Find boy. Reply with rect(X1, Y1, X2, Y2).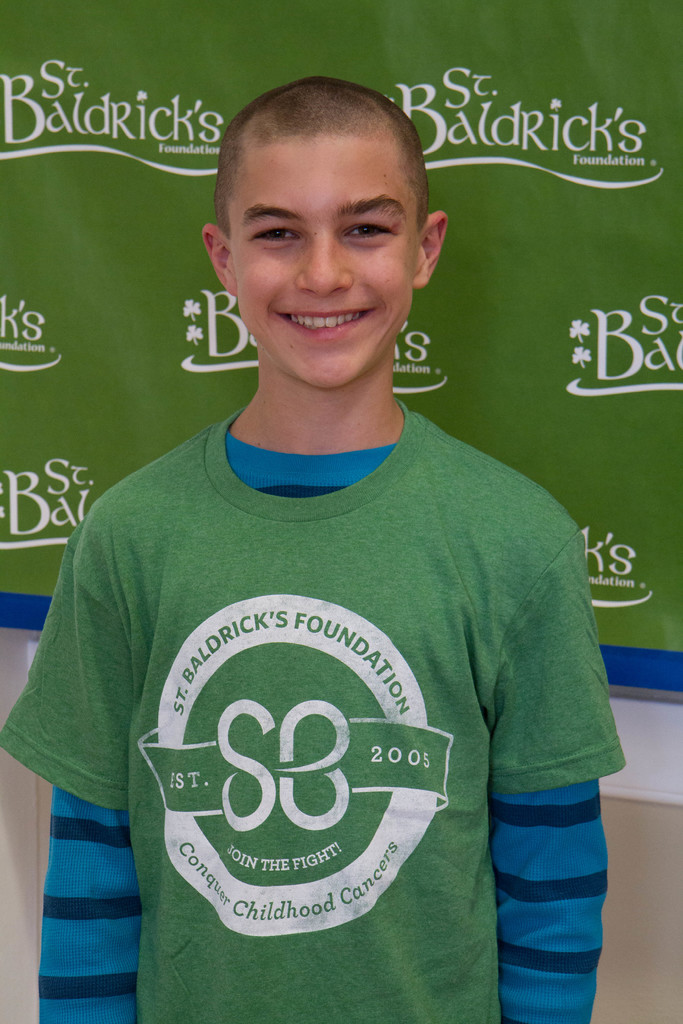
rect(1, 74, 628, 1023).
